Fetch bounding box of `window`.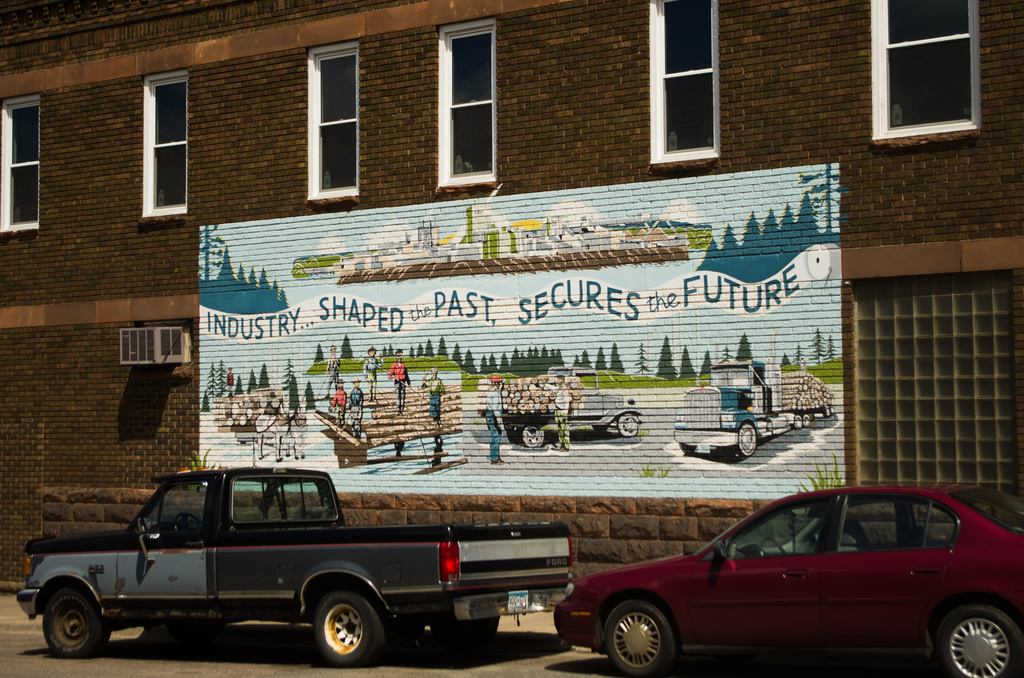
Bbox: bbox=[141, 69, 188, 217].
